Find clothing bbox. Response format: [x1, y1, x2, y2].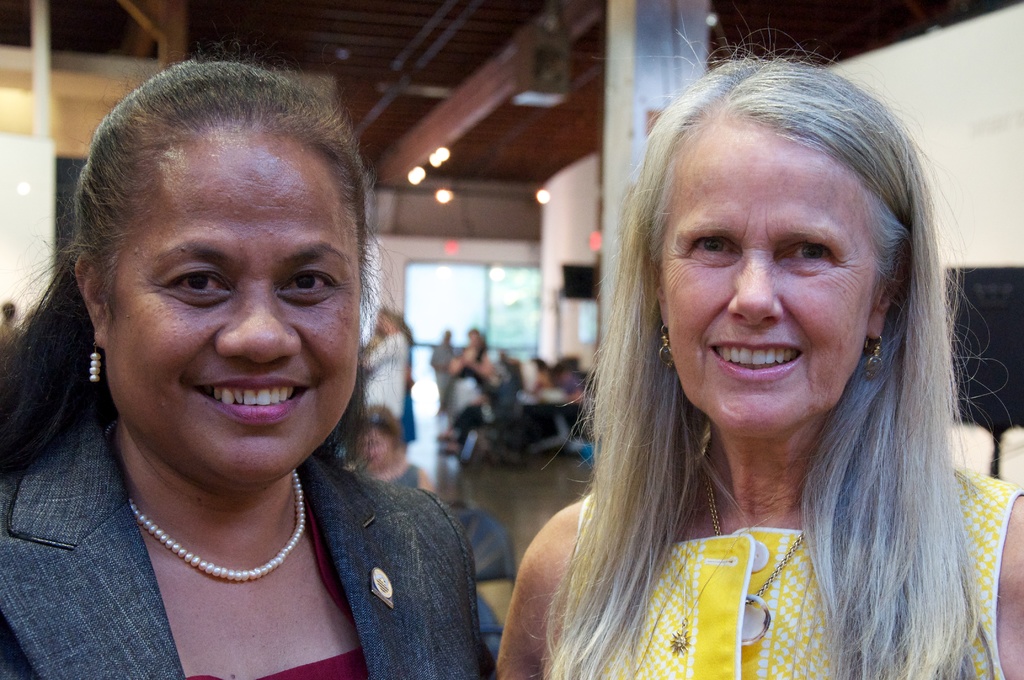
[579, 460, 1023, 679].
